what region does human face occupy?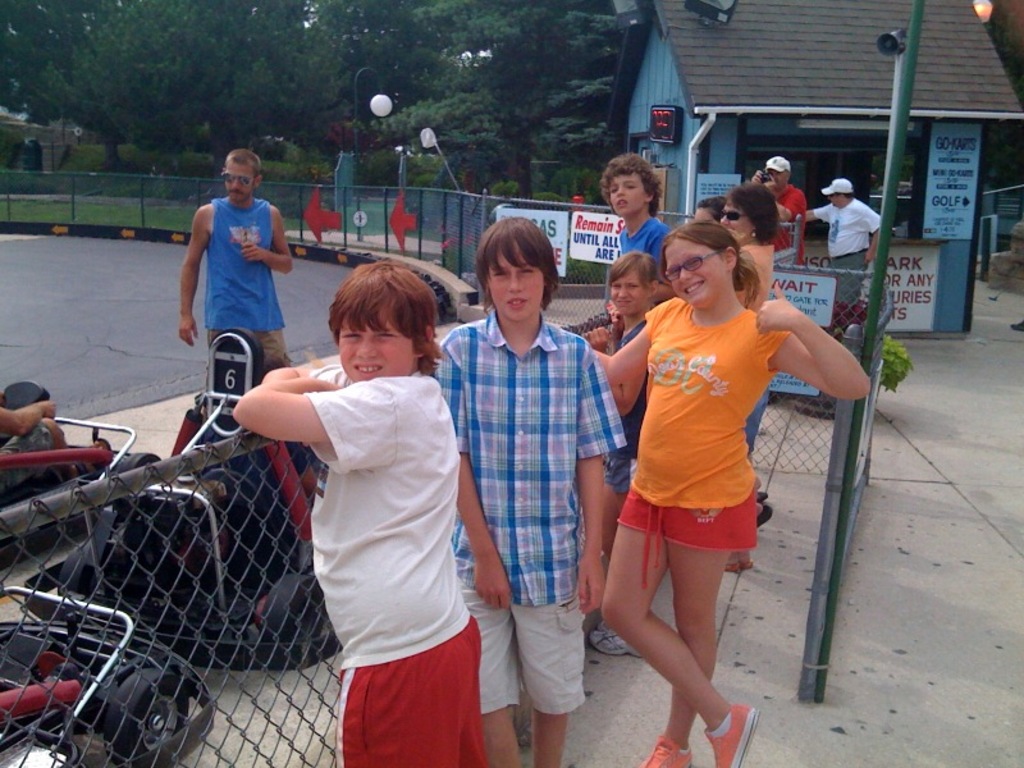
717/200/754/242.
